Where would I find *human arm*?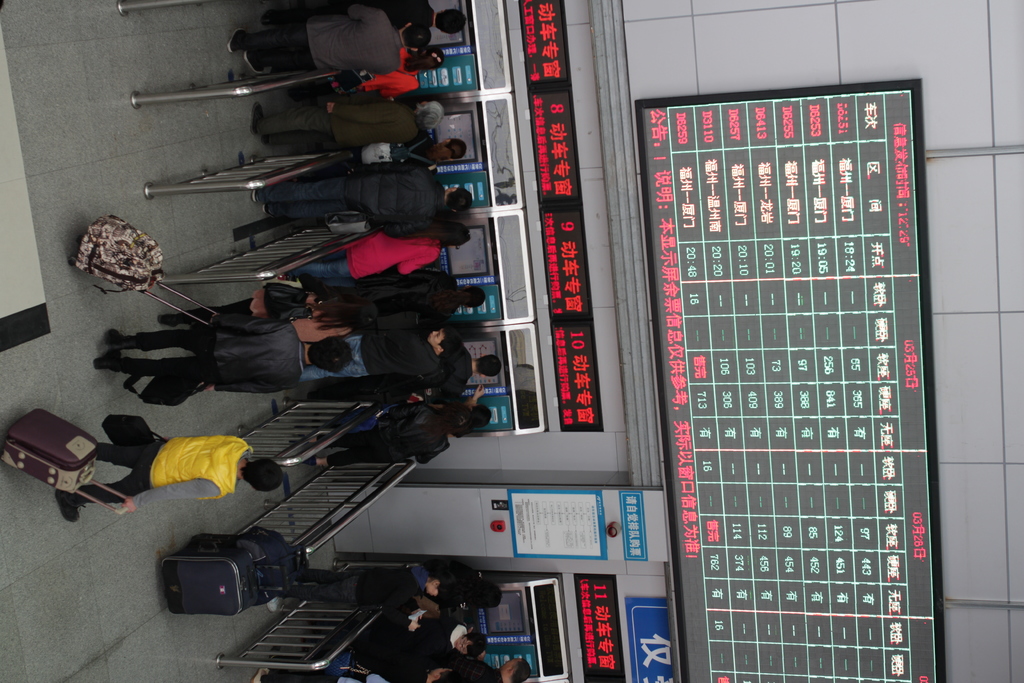
At l=395, t=257, r=438, b=274.
